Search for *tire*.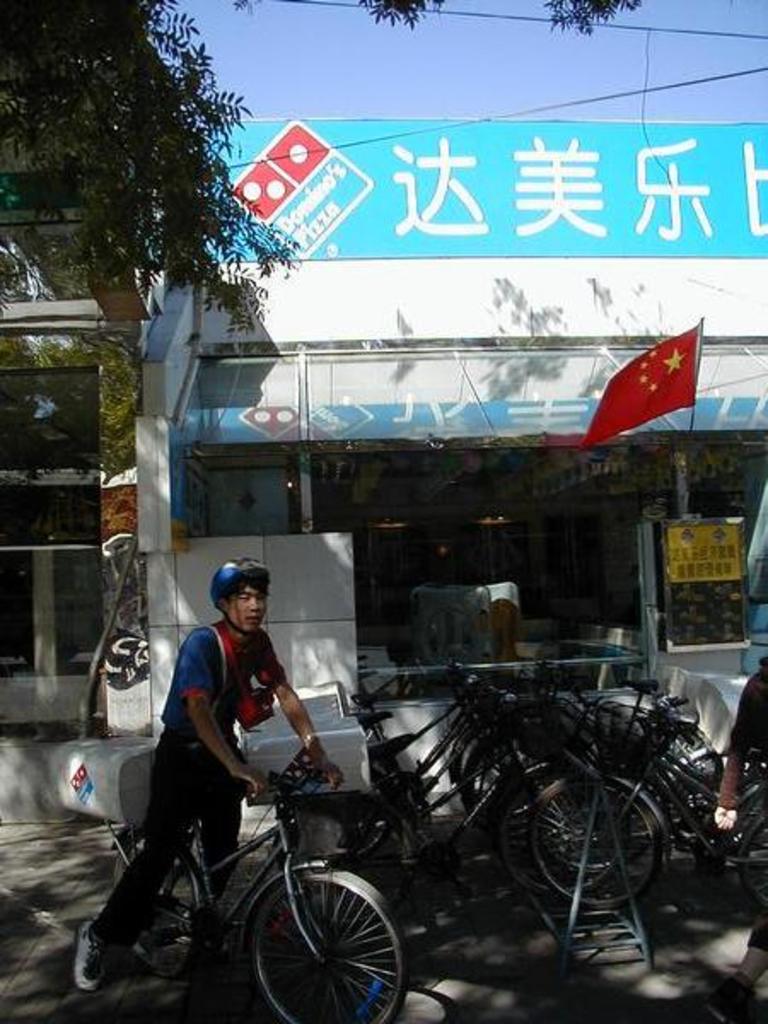
Found at [left=229, top=865, right=396, bottom=1010].
